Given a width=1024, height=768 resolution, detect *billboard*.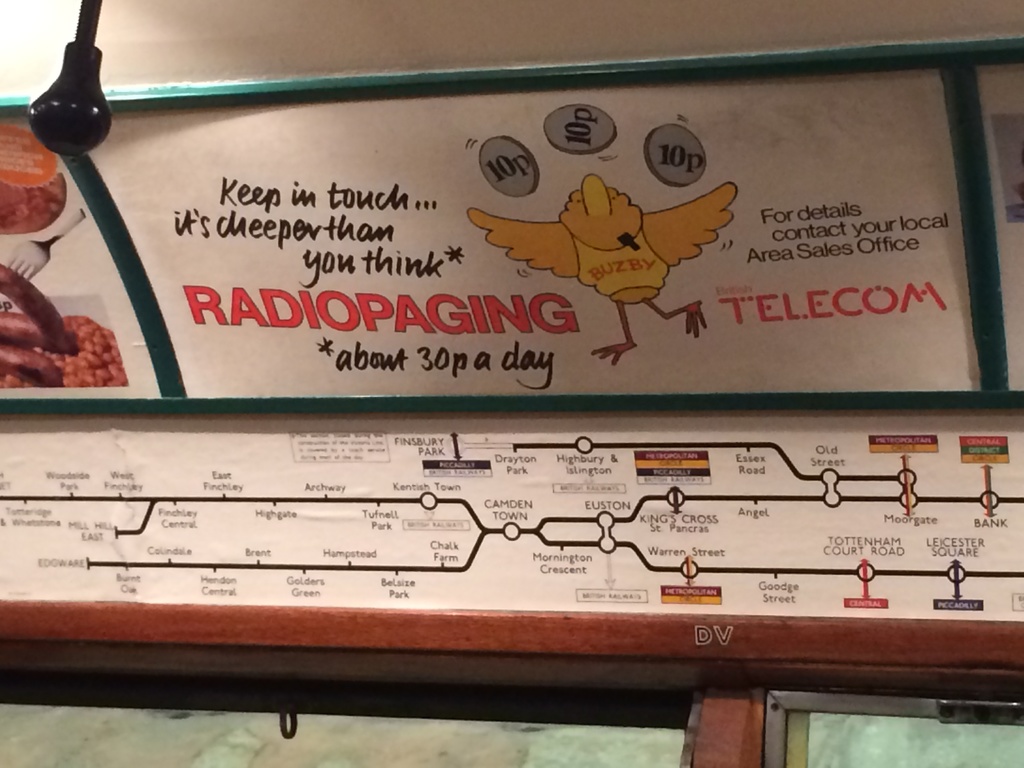
bbox(84, 85, 983, 396).
